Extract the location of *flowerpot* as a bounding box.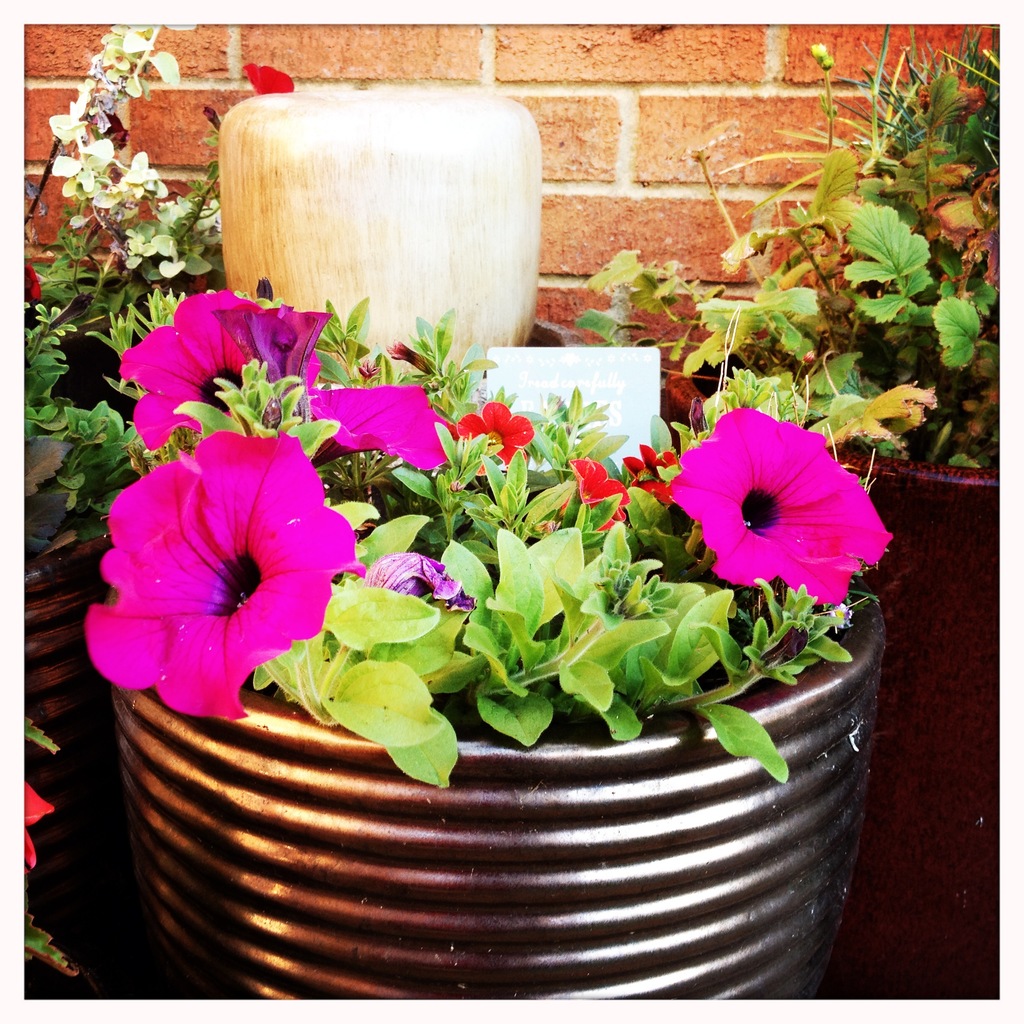
bbox=[787, 397, 1002, 1007].
